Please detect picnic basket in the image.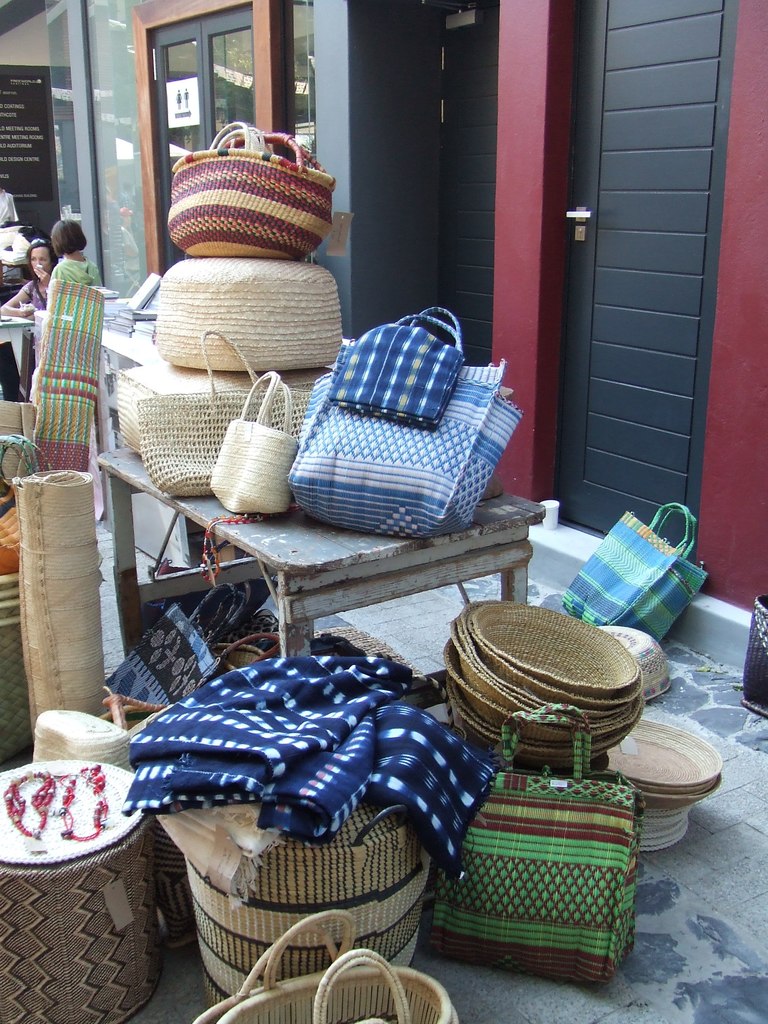
(166, 120, 337, 261).
